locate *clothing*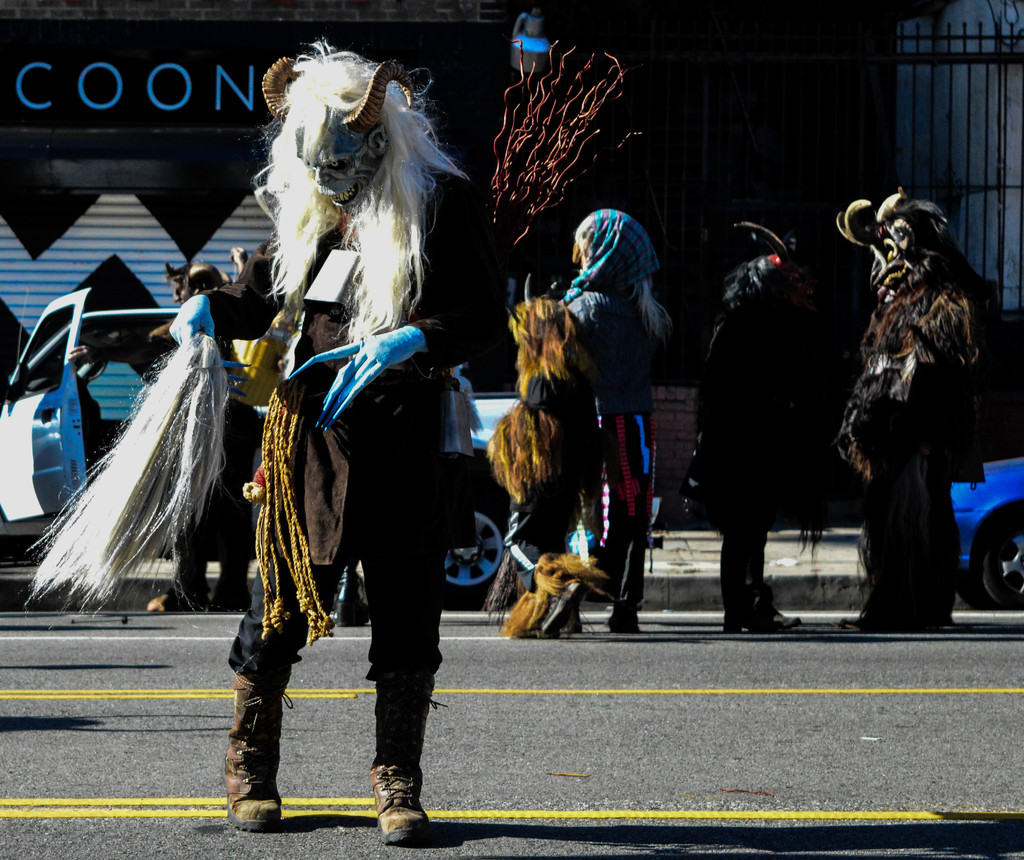
region(529, 215, 654, 596)
